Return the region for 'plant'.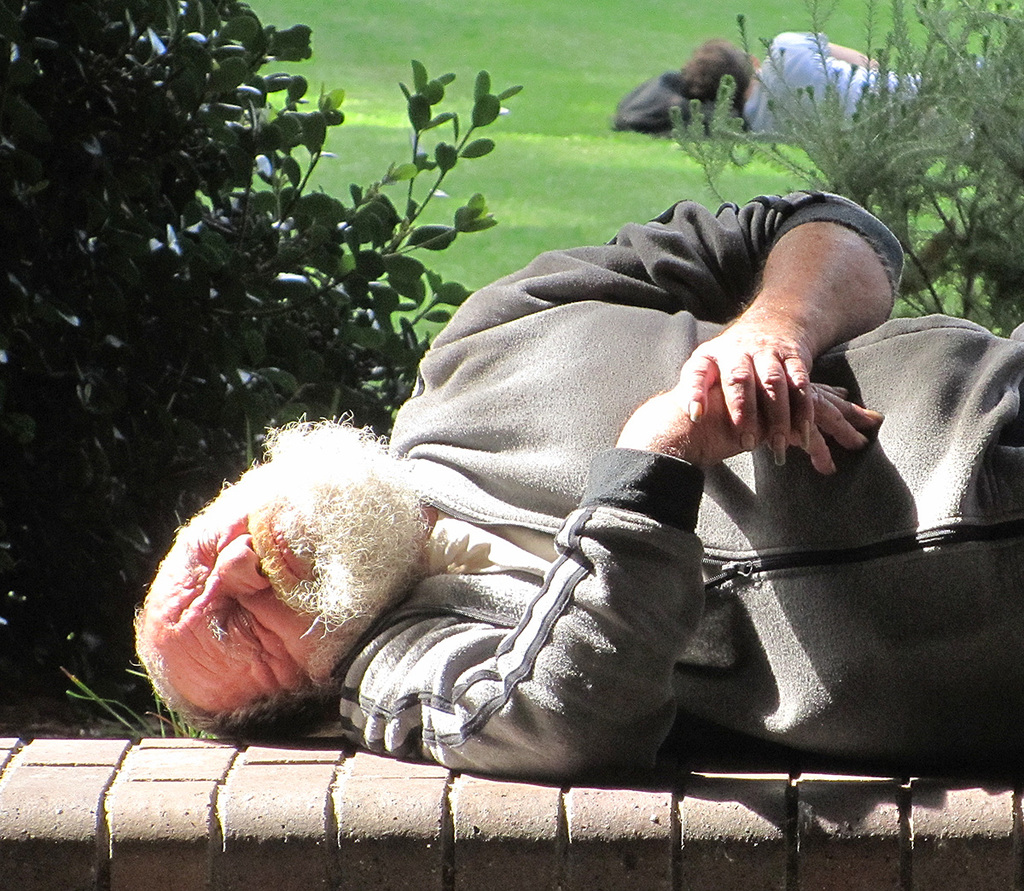
locate(652, 0, 1017, 340).
